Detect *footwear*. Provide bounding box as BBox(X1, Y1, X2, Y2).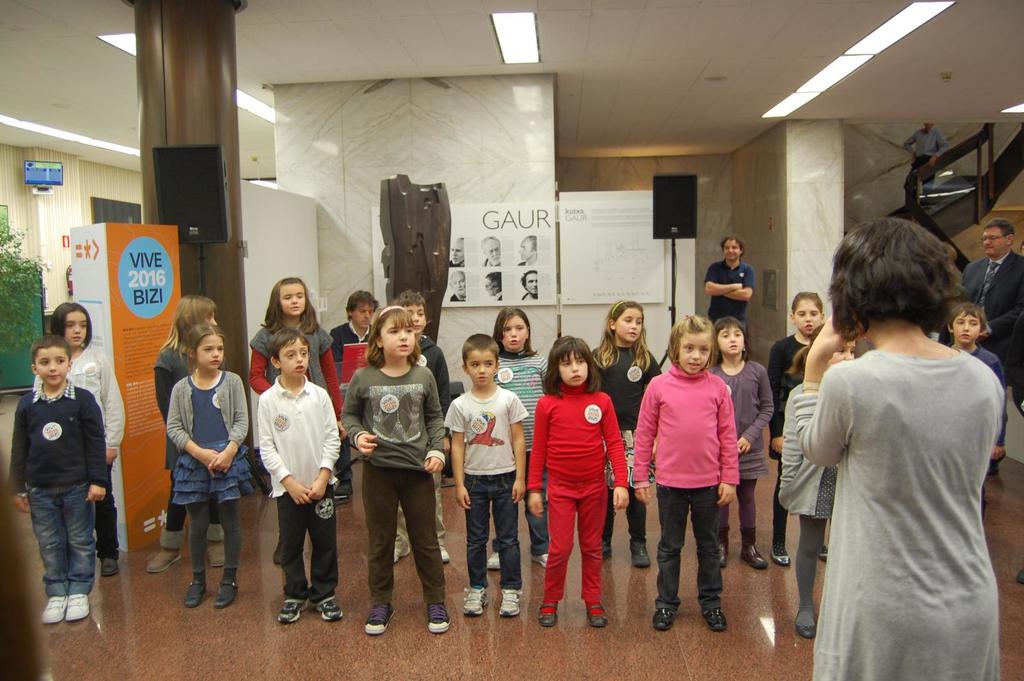
BBox(653, 607, 671, 630).
